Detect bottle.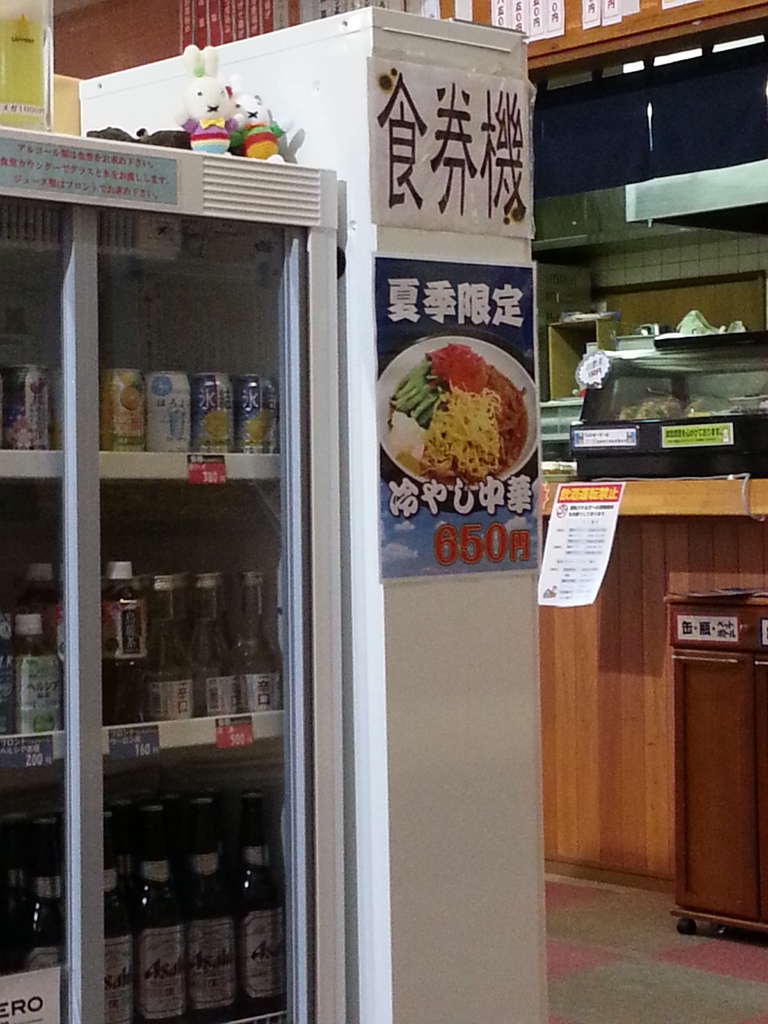
Detected at 17,610,74,738.
